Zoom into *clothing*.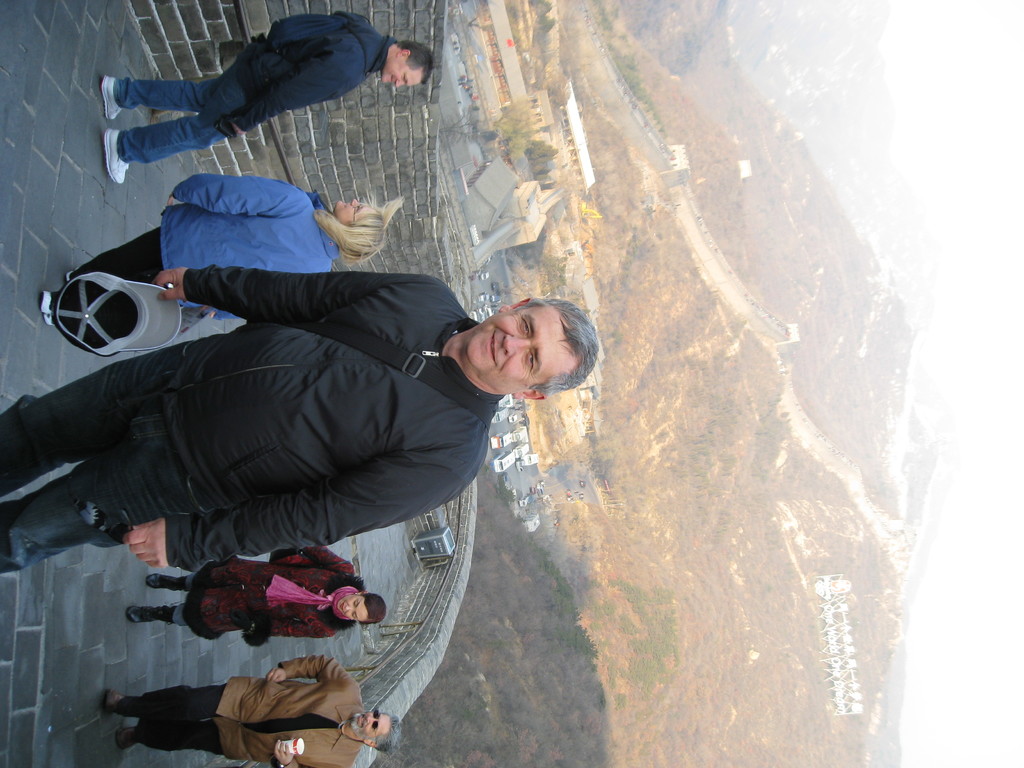
Zoom target: (134,650,367,767).
